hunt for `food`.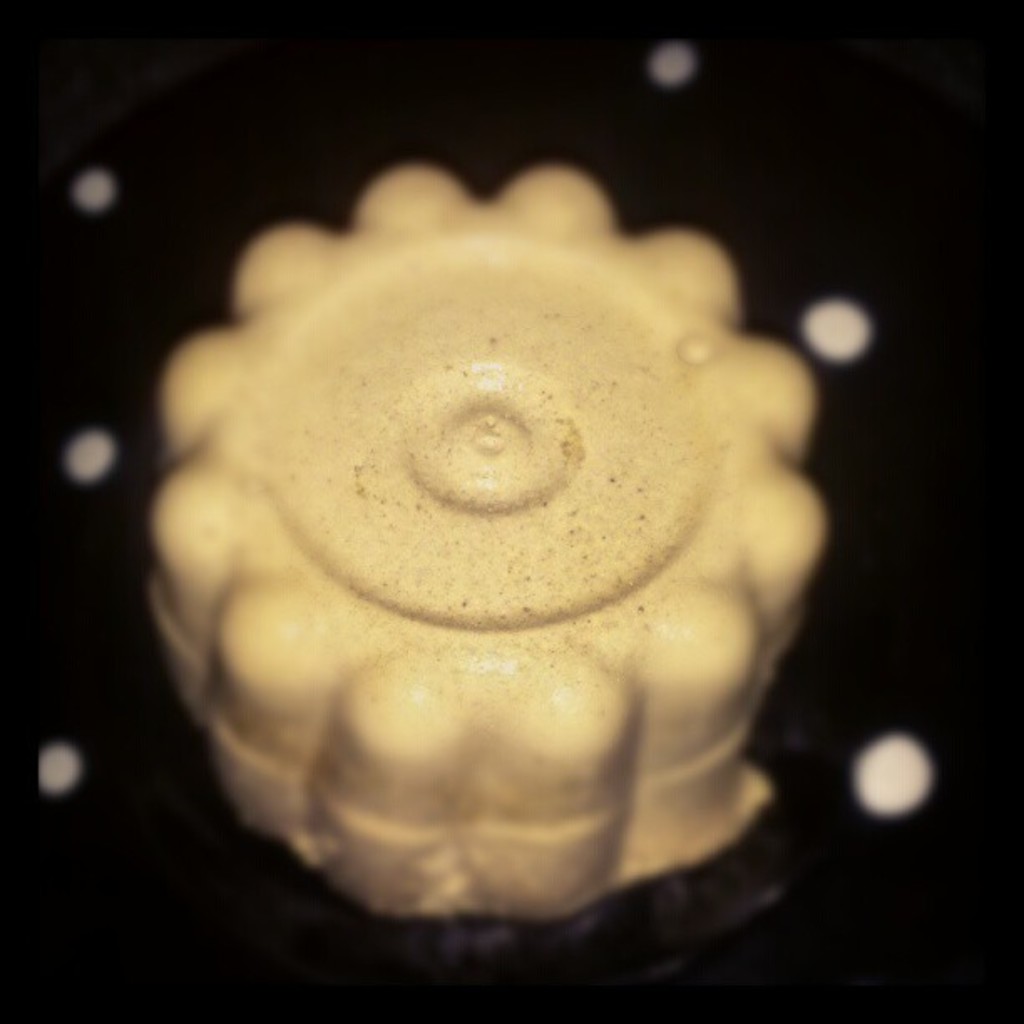
Hunted down at [202, 115, 873, 905].
